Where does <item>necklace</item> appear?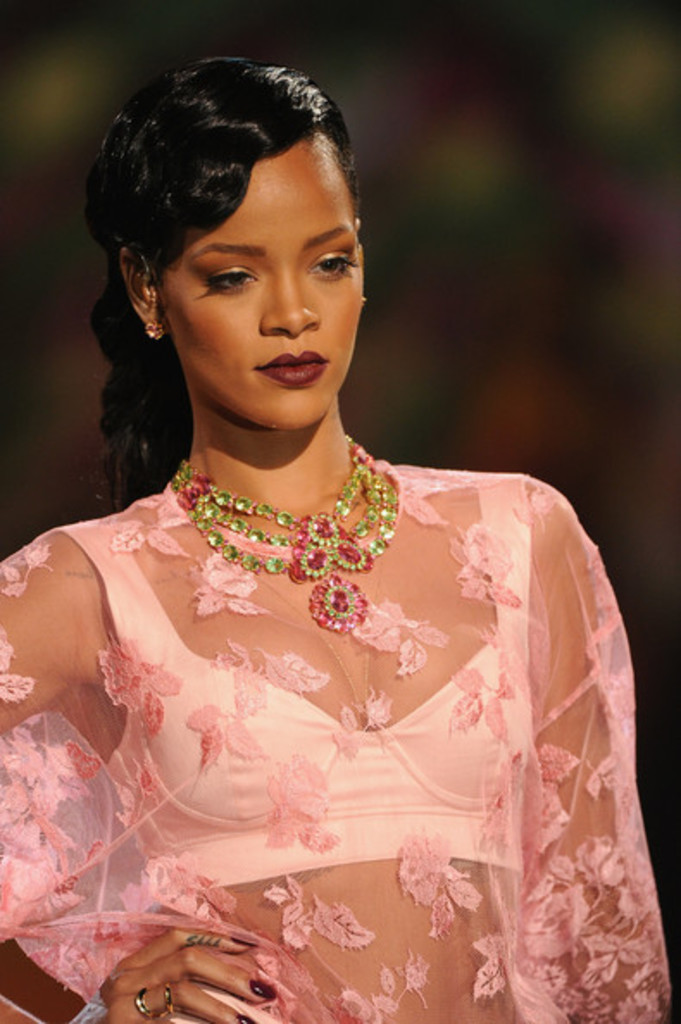
Appears at rect(212, 455, 403, 605).
